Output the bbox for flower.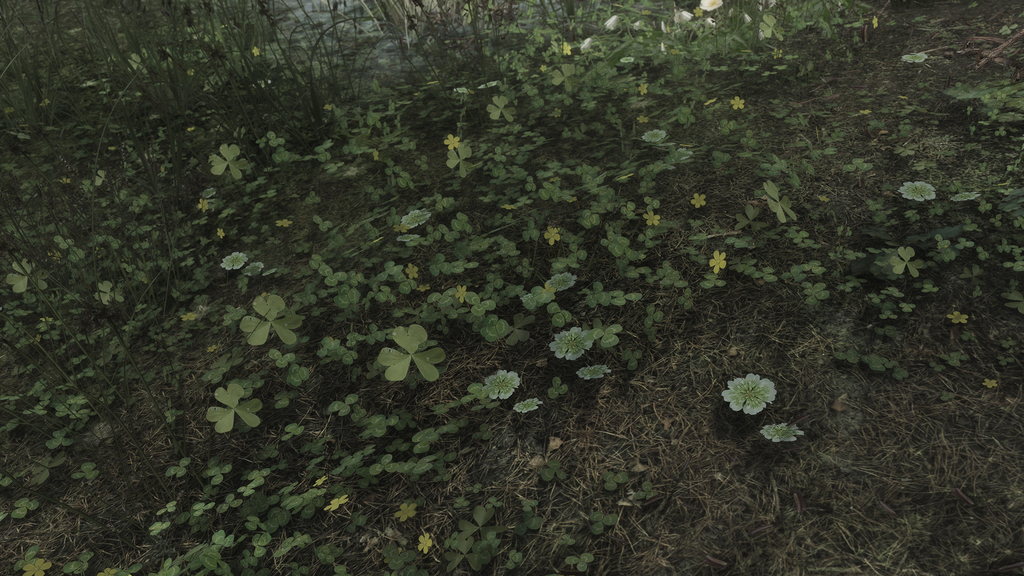
detection(561, 40, 570, 55).
